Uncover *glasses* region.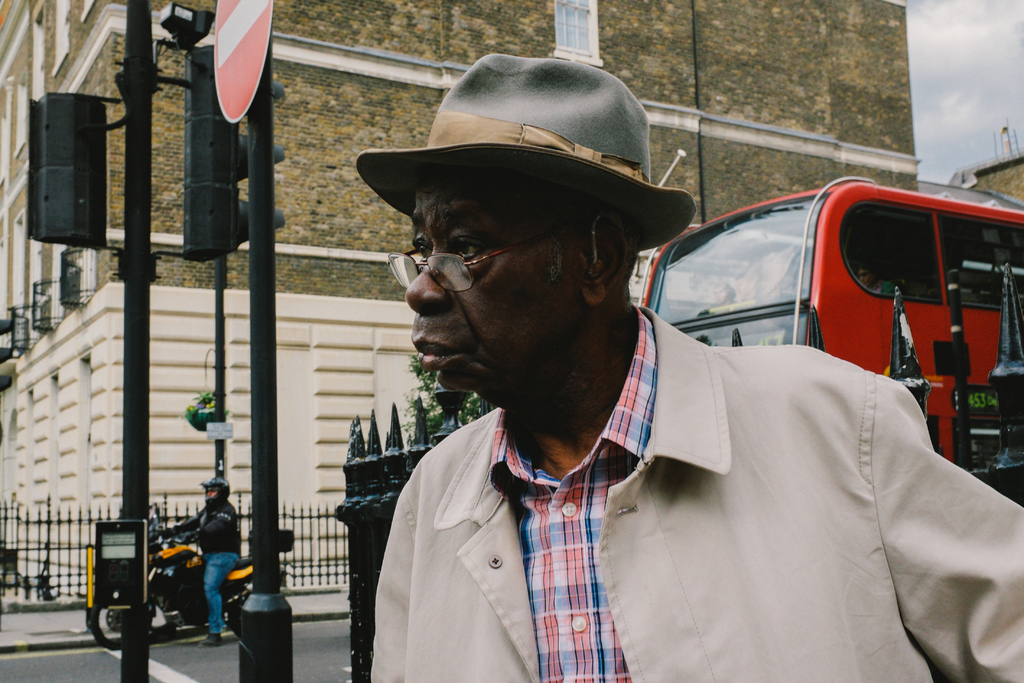
Uncovered: [x1=372, y1=215, x2=625, y2=292].
